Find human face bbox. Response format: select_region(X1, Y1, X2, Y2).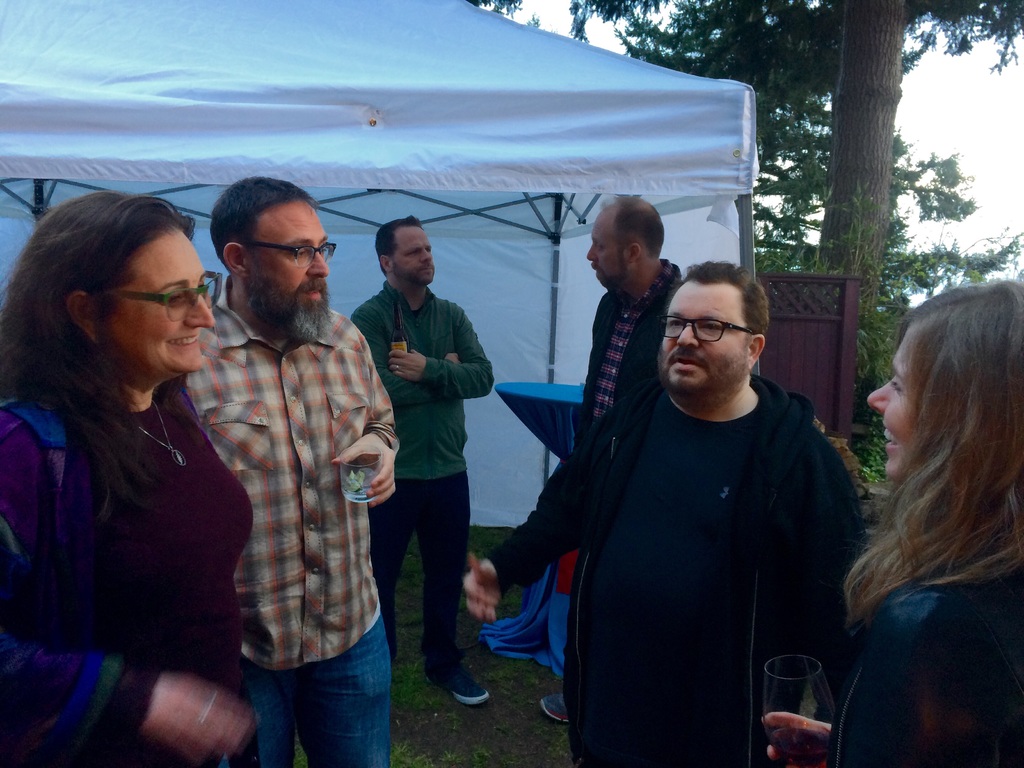
select_region(395, 228, 435, 284).
